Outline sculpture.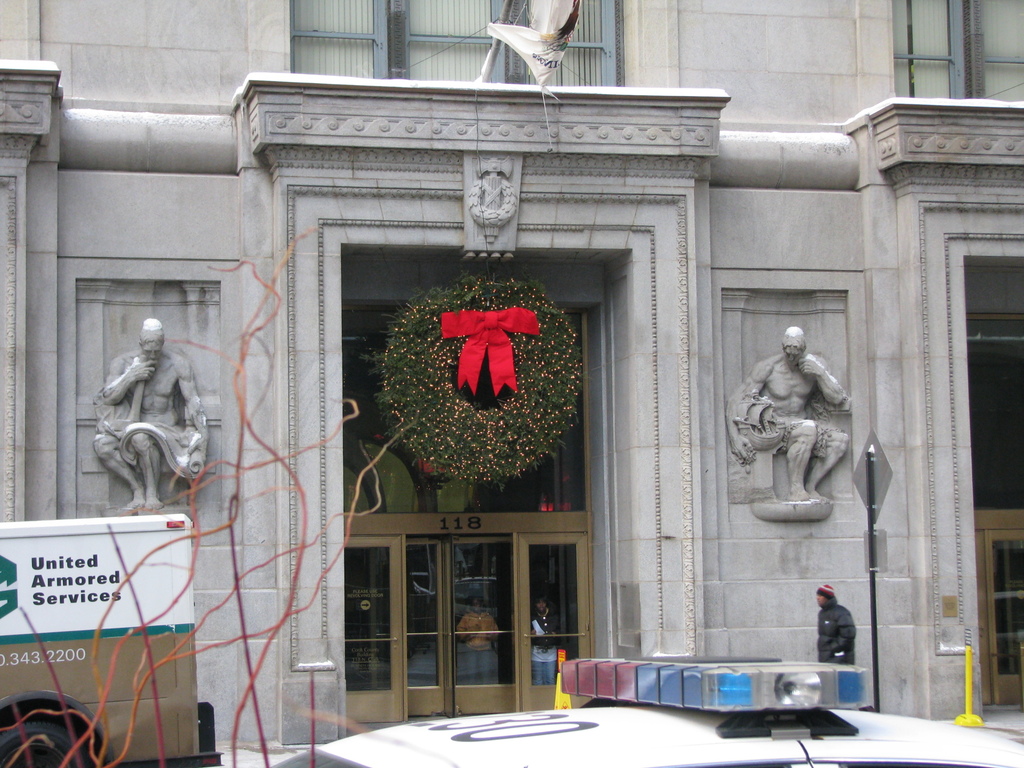
Outline: [x1=709, y1=319, x2=863, y2=527].
